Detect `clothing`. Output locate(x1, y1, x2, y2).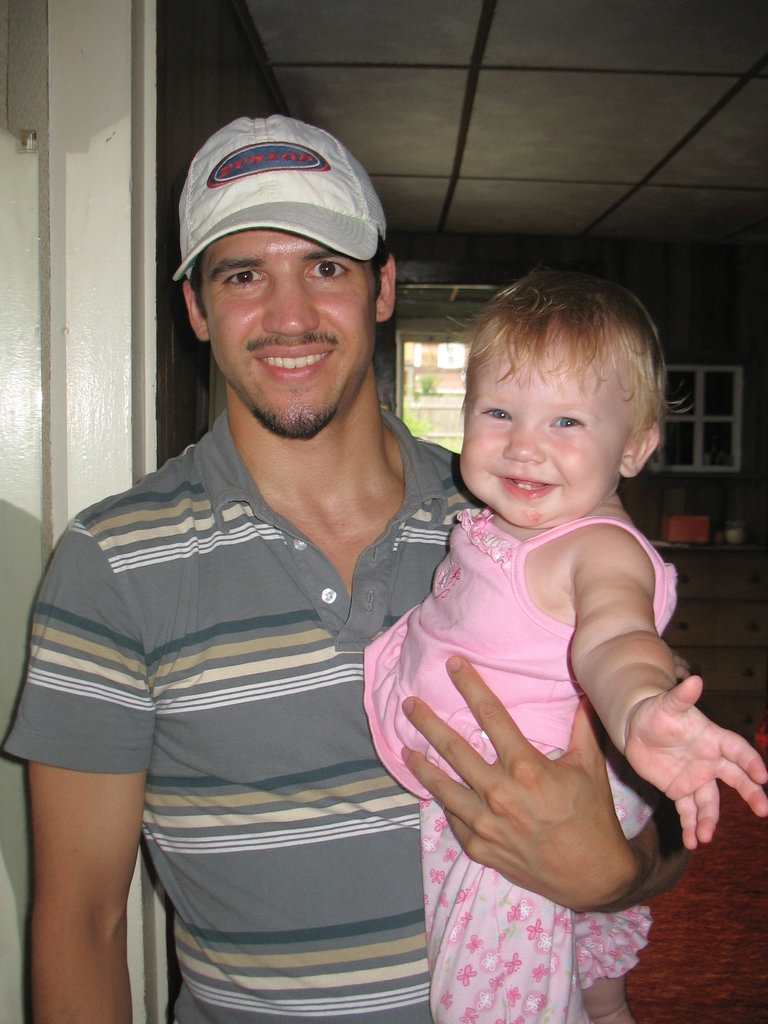
locate(0, 401, 492, 1023).
